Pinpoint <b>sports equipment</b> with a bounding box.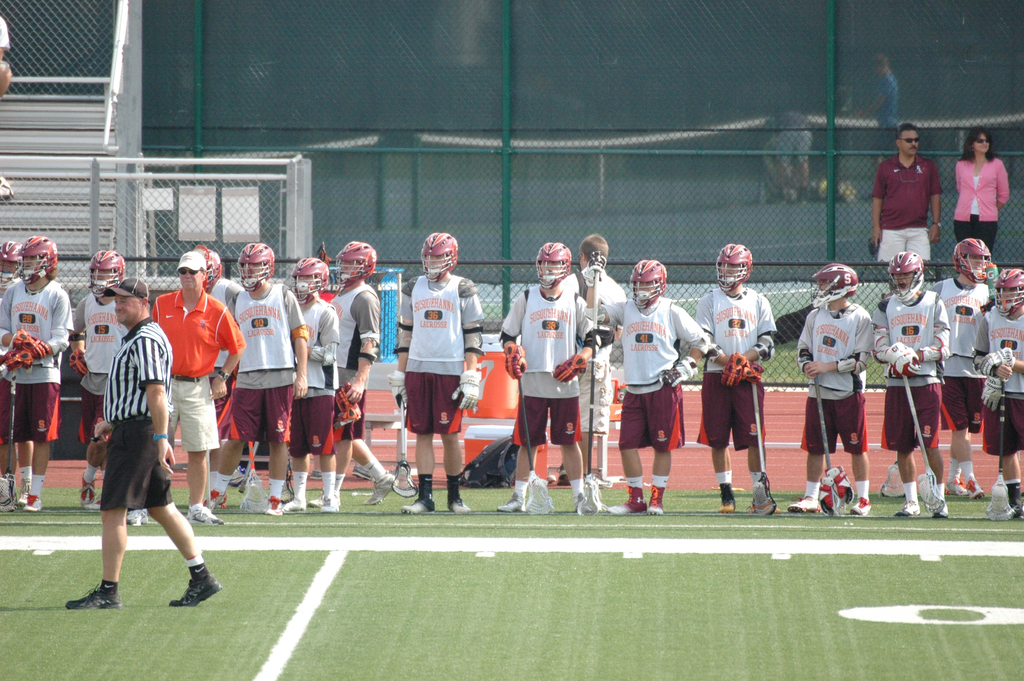
bbox=[813, 371, 851, 520].
